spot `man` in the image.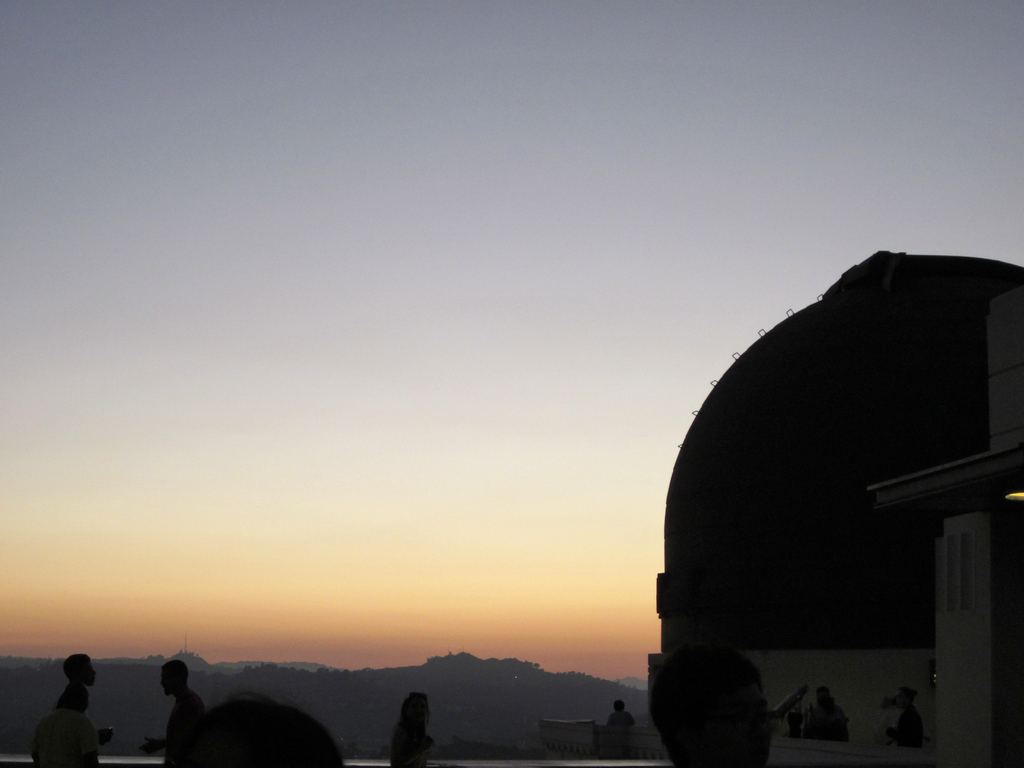
`man` found at left=54, top=652, right=117, bottom=750.
